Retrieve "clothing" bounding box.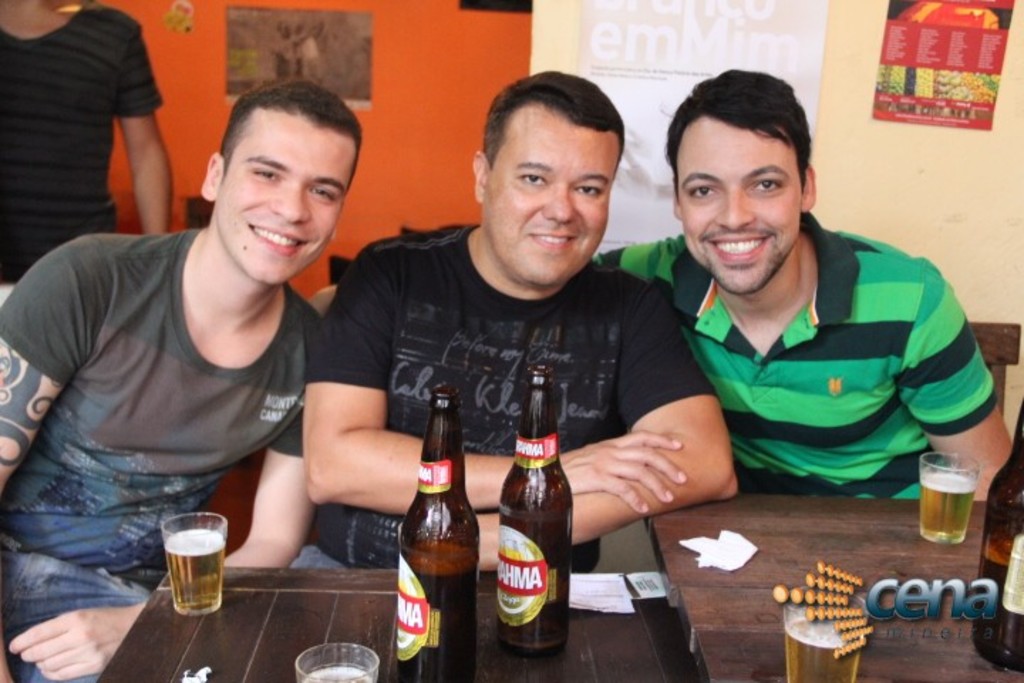
Bounding box: (585,211,997,507).
